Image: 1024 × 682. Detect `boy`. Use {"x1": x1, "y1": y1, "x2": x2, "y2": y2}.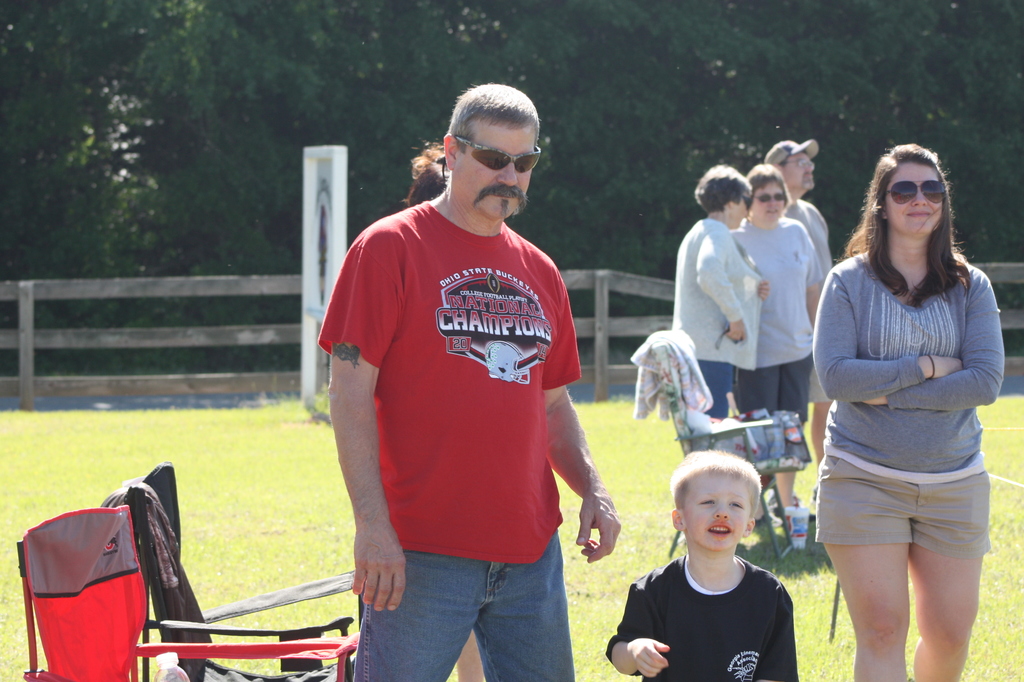
{"x1": 603, "y1": 451, "x2": 806, "y2": 681}.
